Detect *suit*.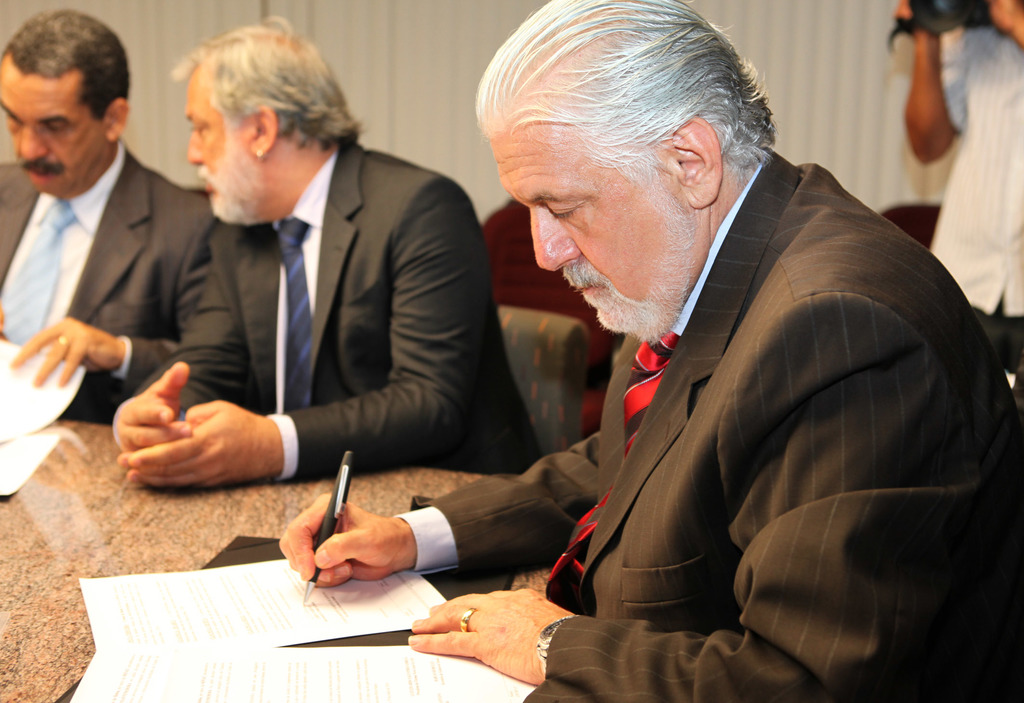
Detected at [x1=111, y1=80, x2=542, y2=525].
